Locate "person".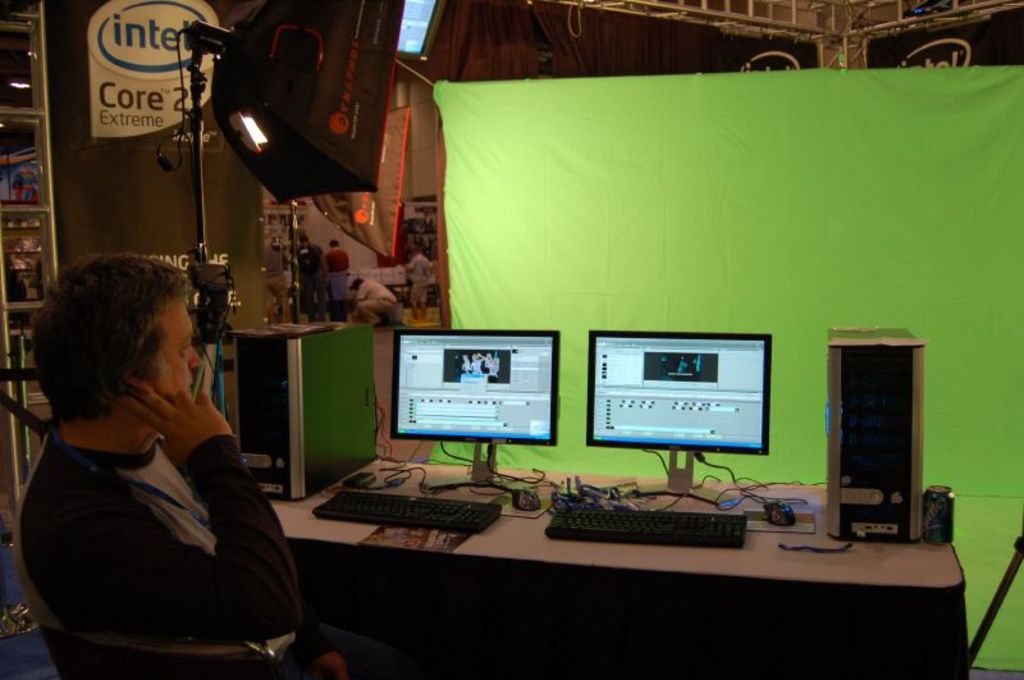
Bounding box: (x1=297, y1=237, x2=321, y2=328).
